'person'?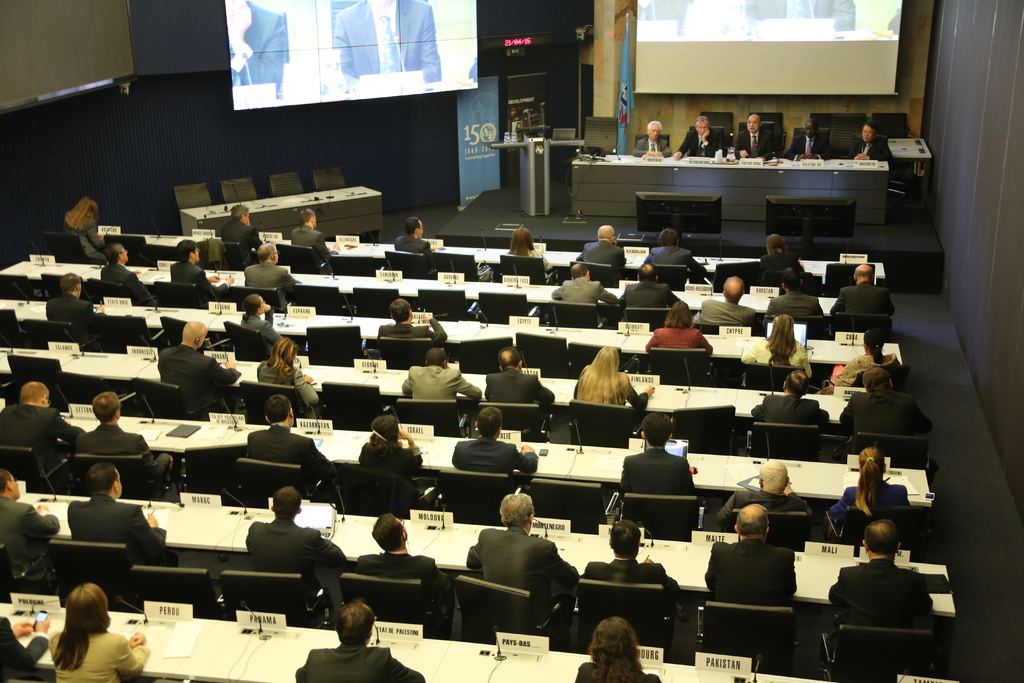
bbox=(742, 311, 814, 378)
